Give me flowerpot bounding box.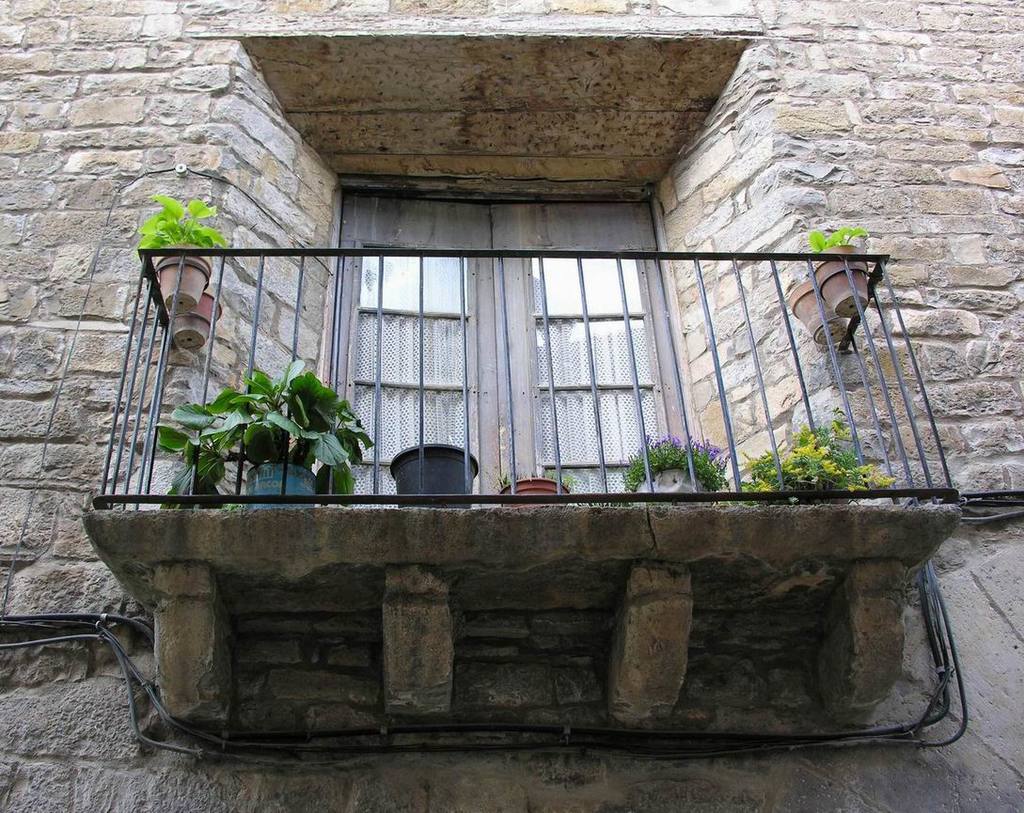
[x1=389, y1=449, x2=474, y2=490].
